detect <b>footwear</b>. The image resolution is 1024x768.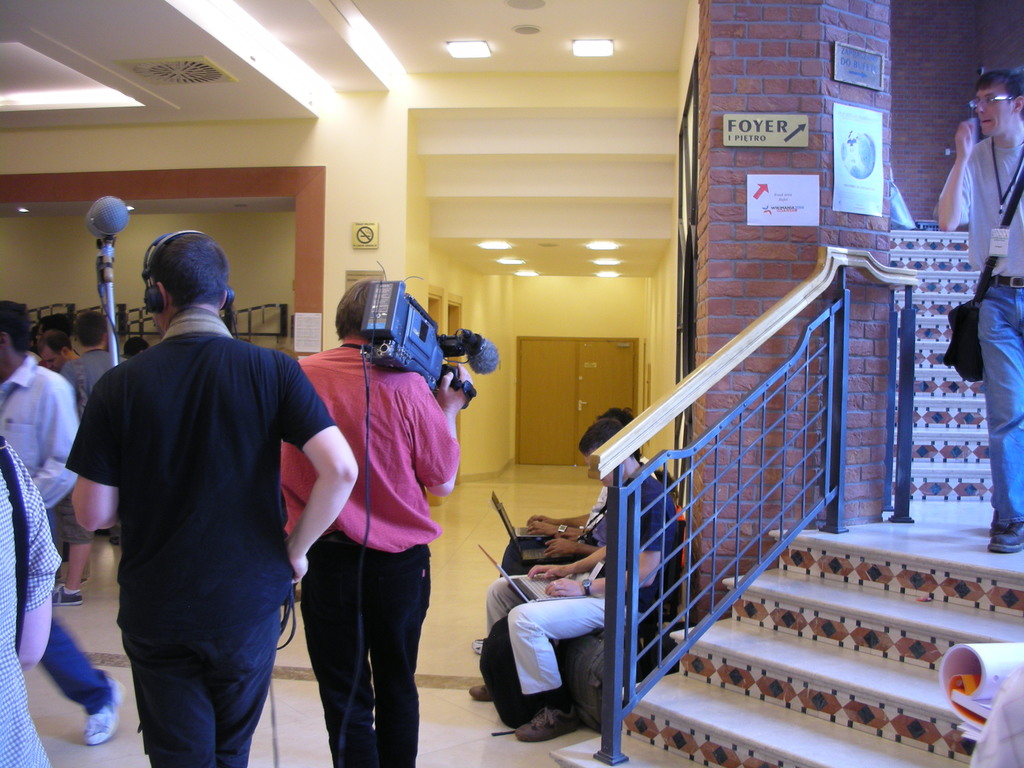
BBox(47, 585, 81, 605).
